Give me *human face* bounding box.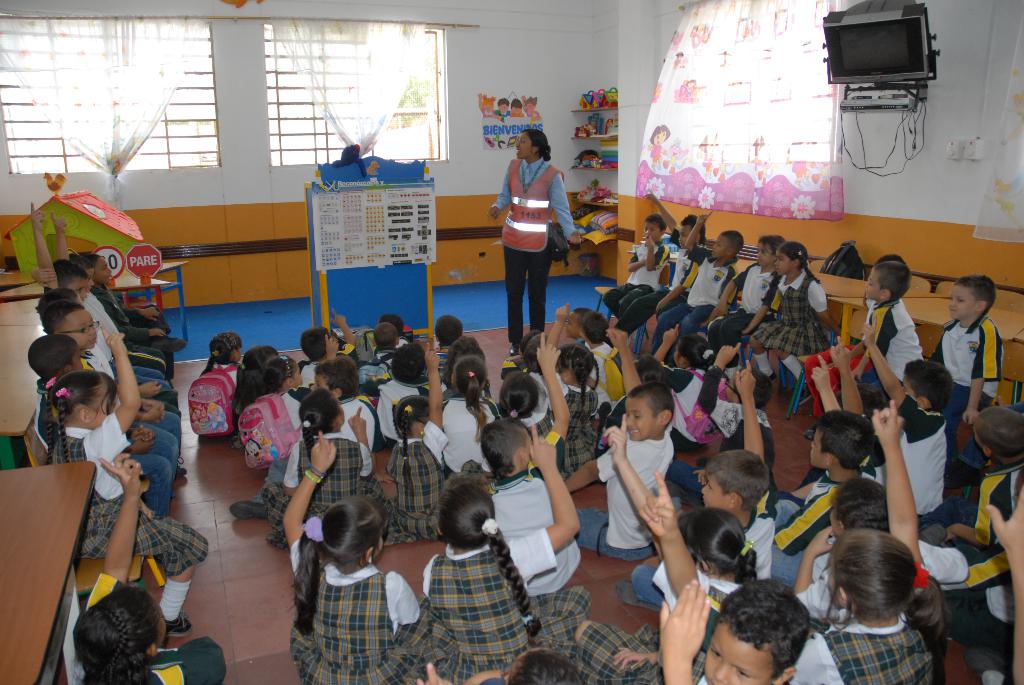
624/396/659/440.
